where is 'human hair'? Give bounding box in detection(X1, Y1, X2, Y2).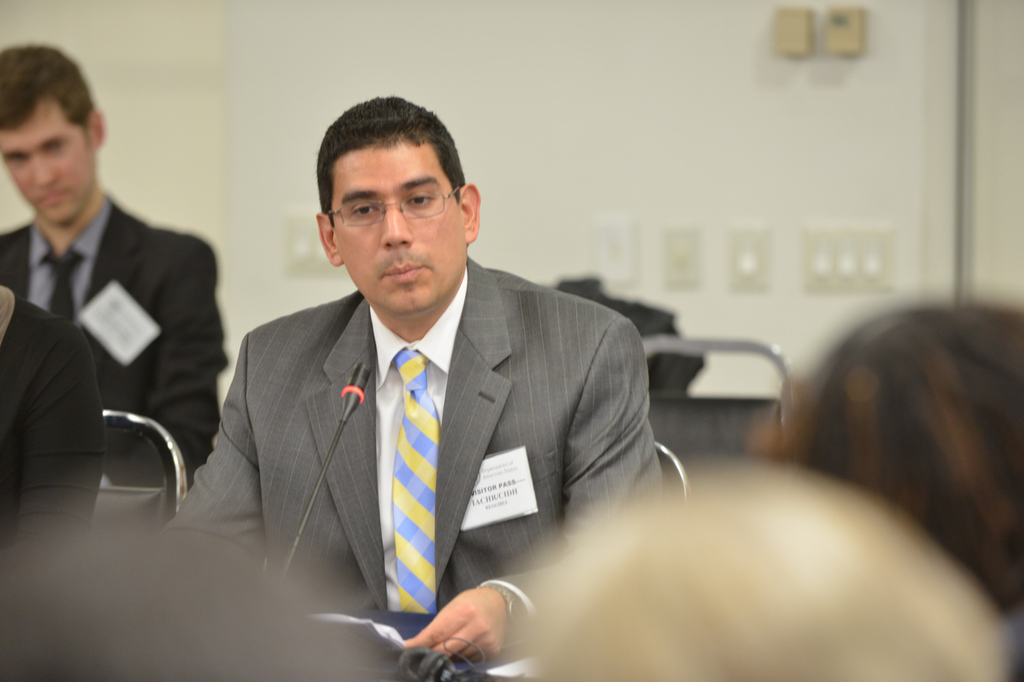
detection(803, 296, 1010, 562).
